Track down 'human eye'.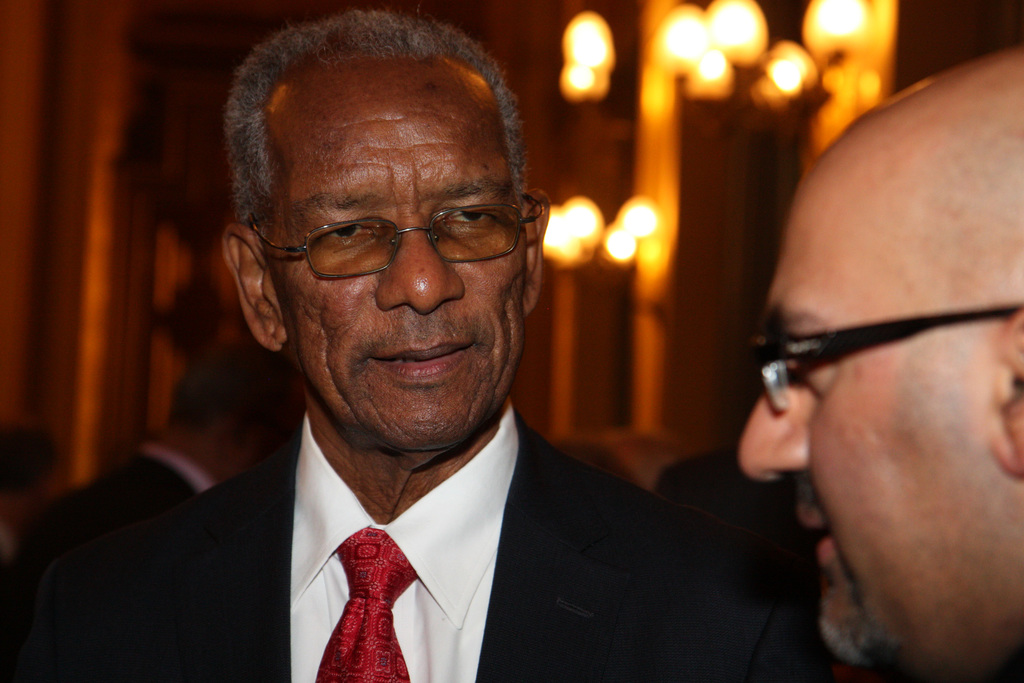
Tracked to [x1=437, y1=199, x2=504, y2=236].
